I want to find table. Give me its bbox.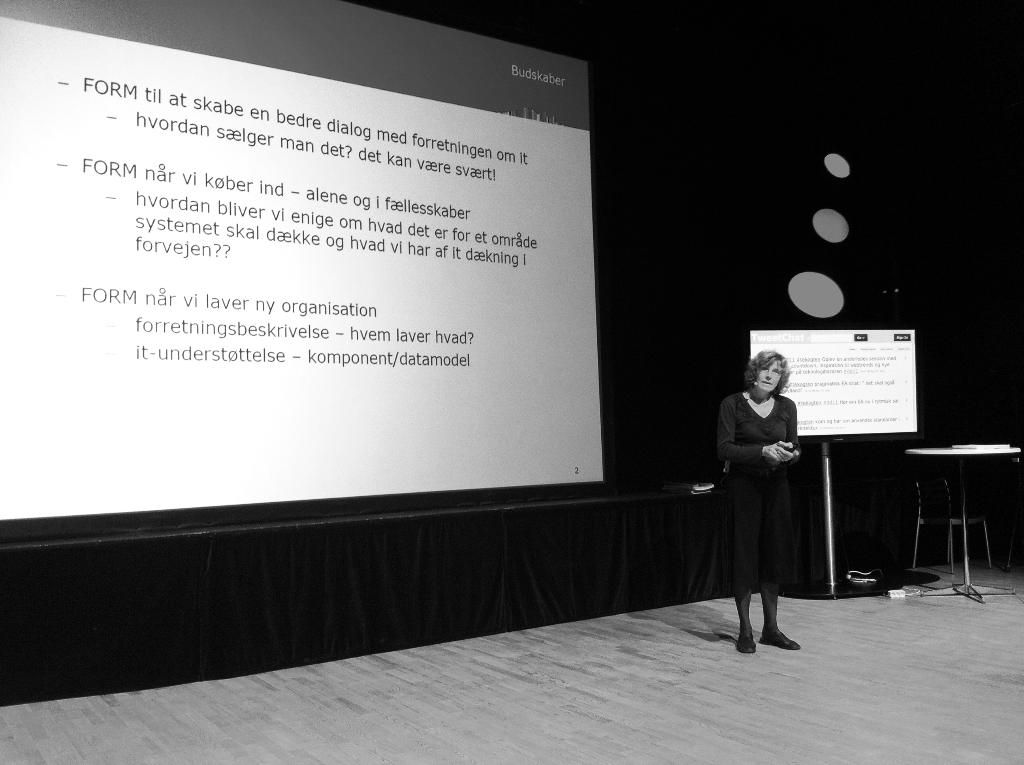
<region>875, 433, 1018, 614</region>.
